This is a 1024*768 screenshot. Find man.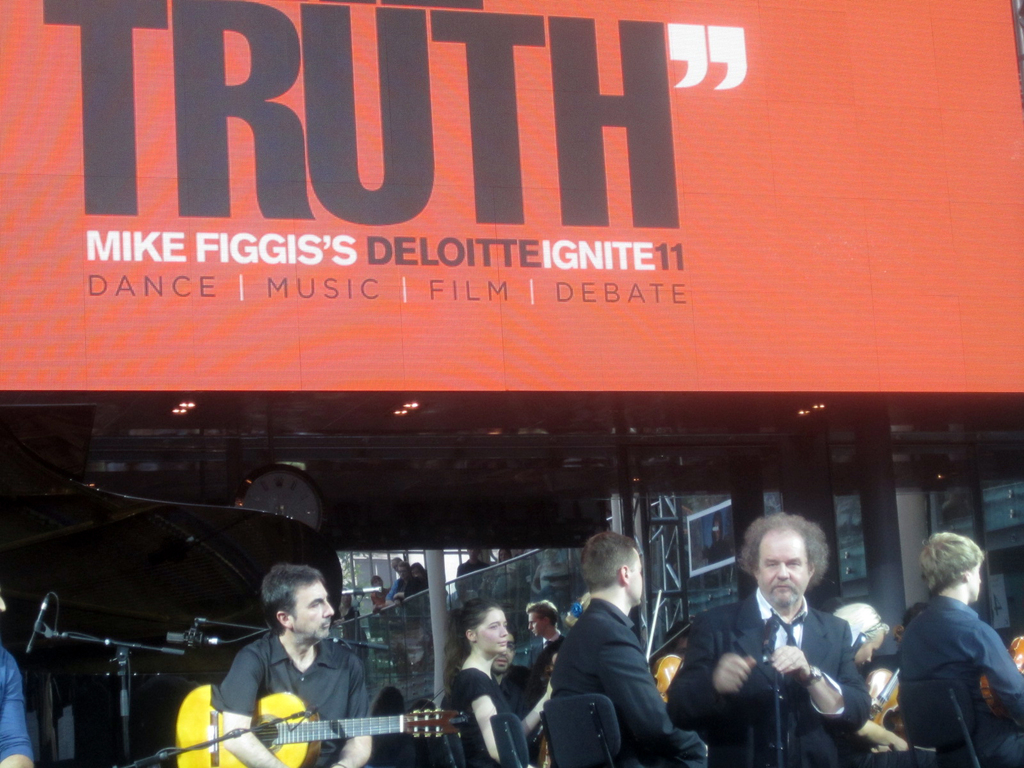
Bounding box: (x1=386, y1=556, x2=407, y2=609).
